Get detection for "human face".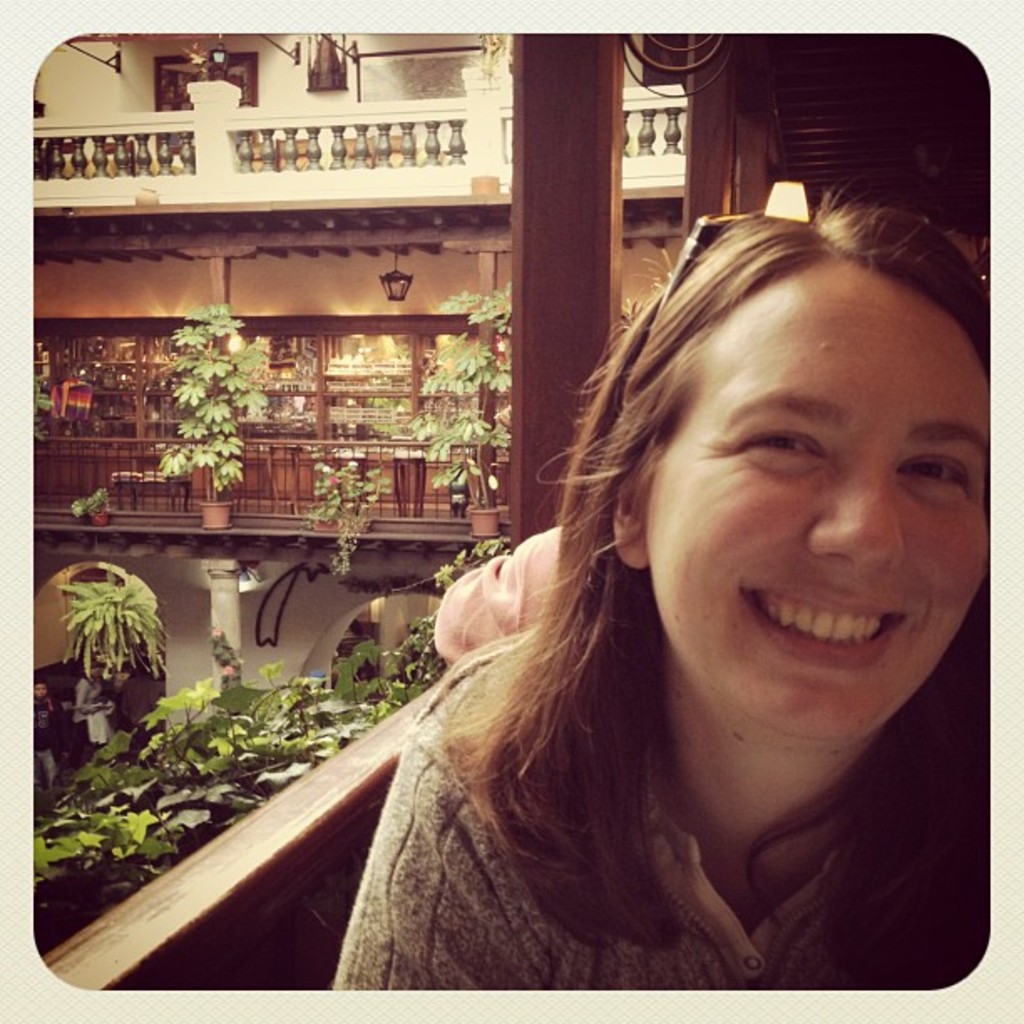
Detection: locate(651, 258, 987, 738).
